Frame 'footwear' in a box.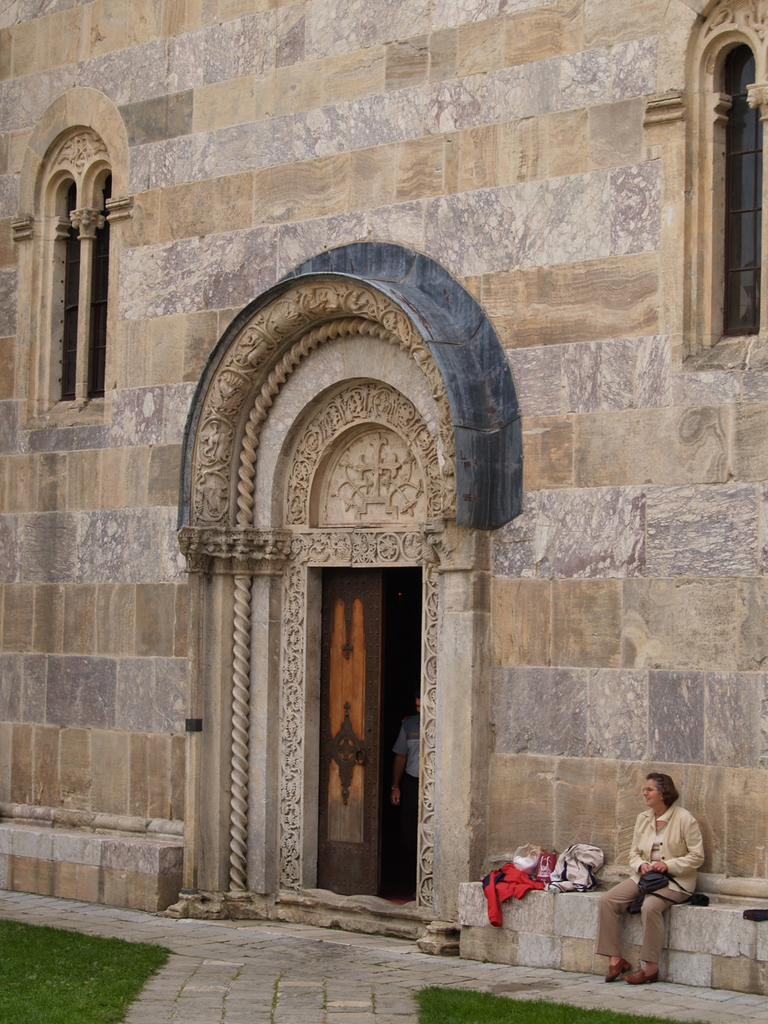
[x1=622, y1=958, x2=667, y2=993].
